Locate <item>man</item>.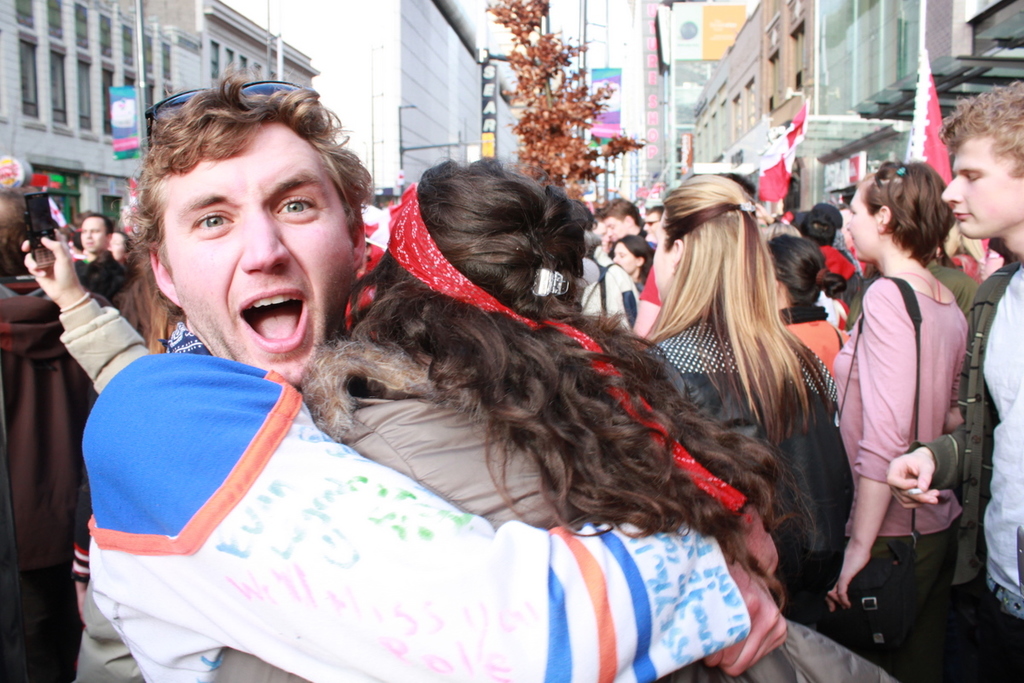
Bounding box: 77,67,789,682.
